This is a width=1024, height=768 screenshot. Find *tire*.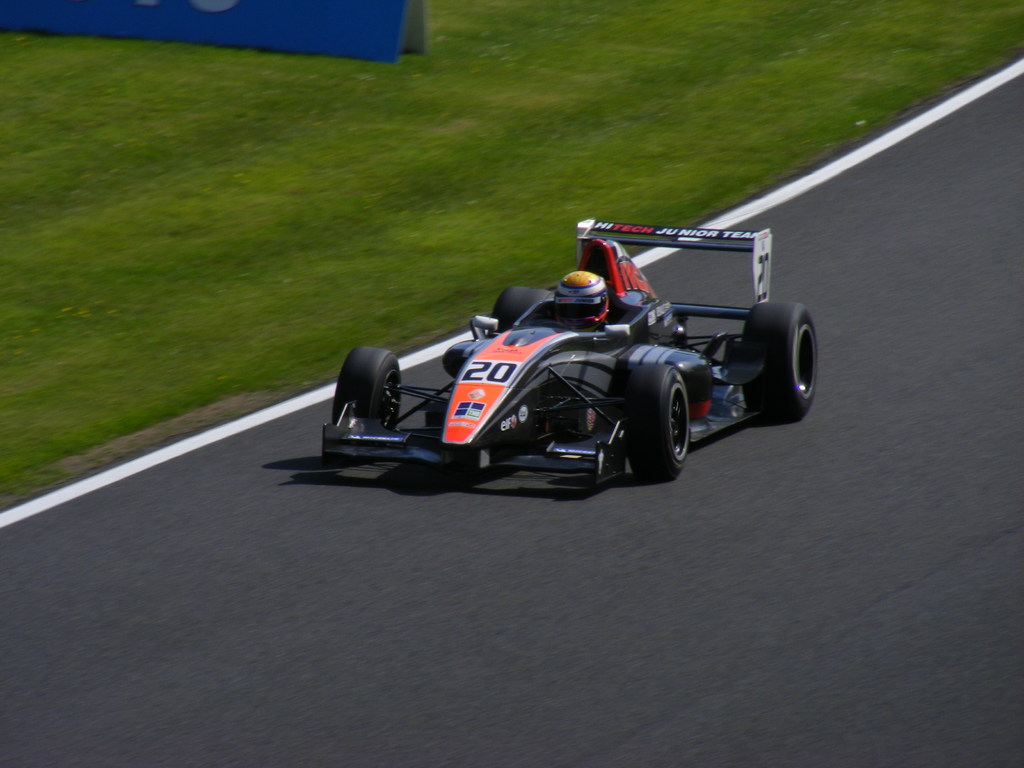
Bounding box: [326, 340, 403, 440].
